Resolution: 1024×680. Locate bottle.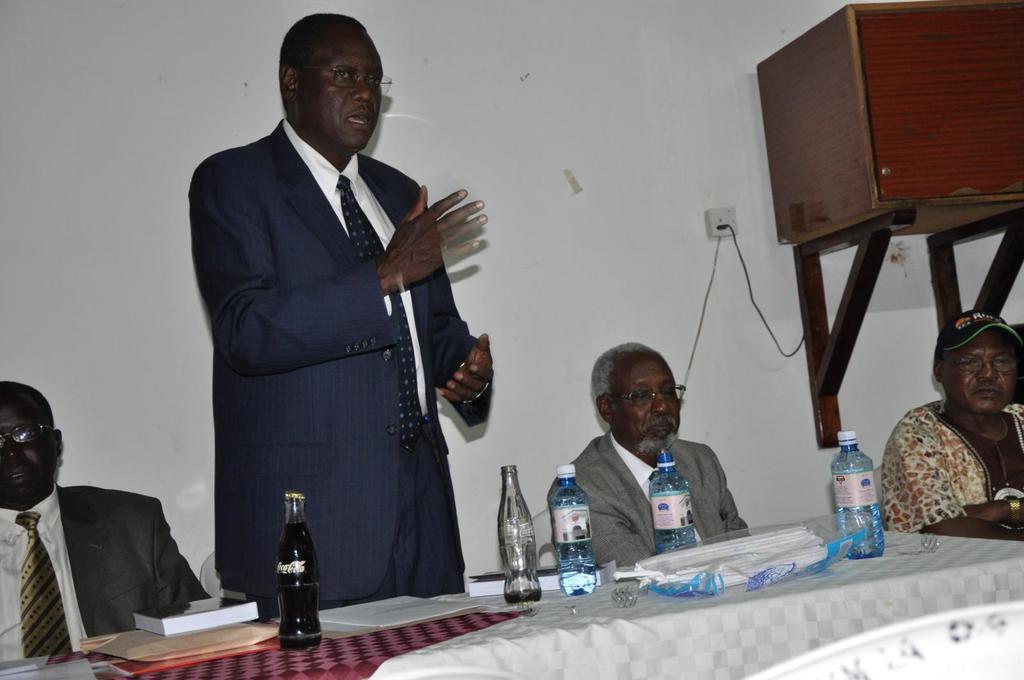
rect(493, 466, 546, 606).
